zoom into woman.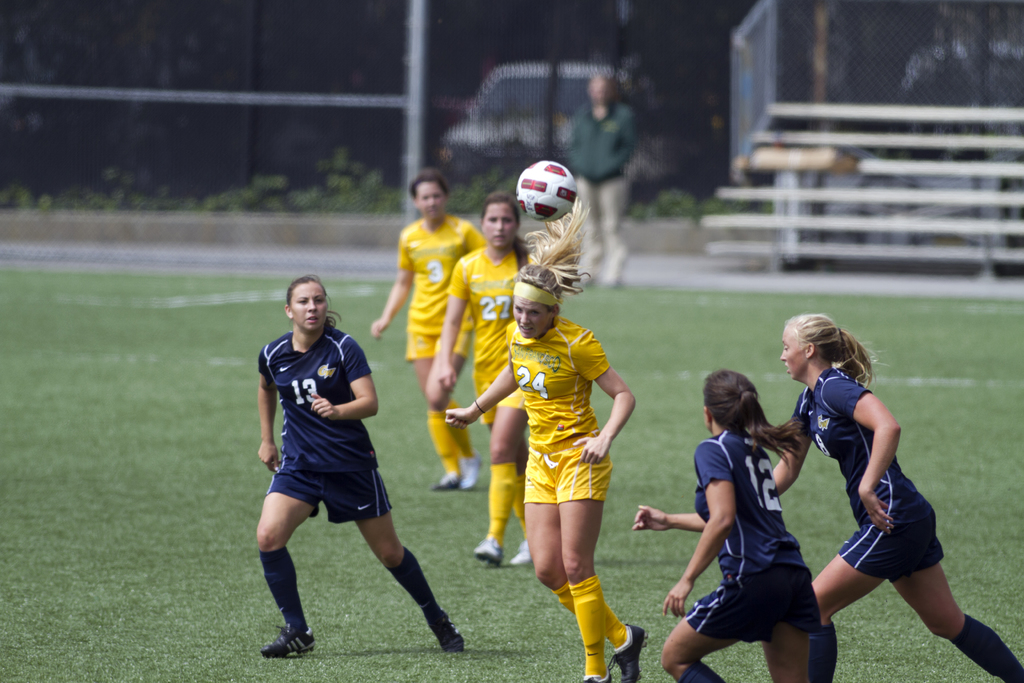
Zoom target: region(445, 195, 652, 682).
